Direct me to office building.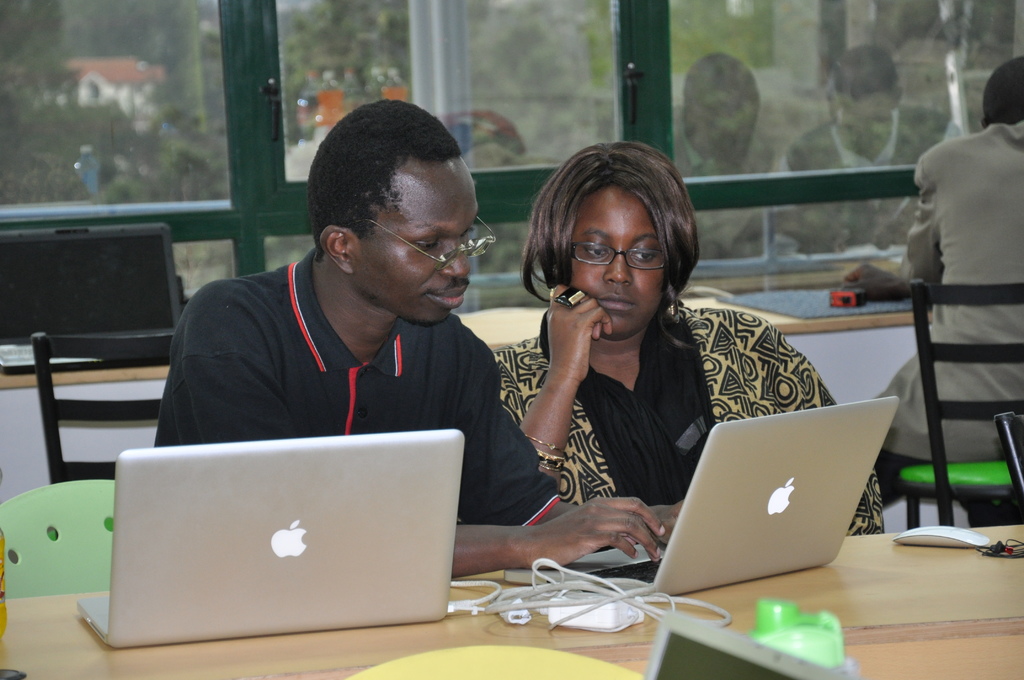
Direction: select_region(63, 0, 1023, 675).
